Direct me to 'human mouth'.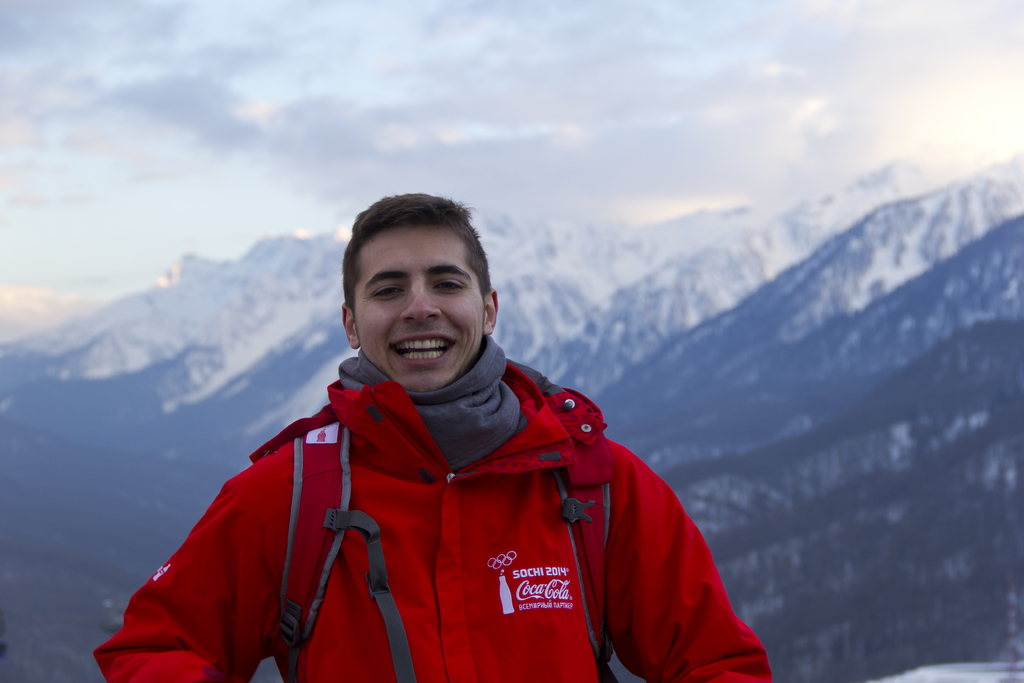
Direction: [387, 333, 457, 364].
